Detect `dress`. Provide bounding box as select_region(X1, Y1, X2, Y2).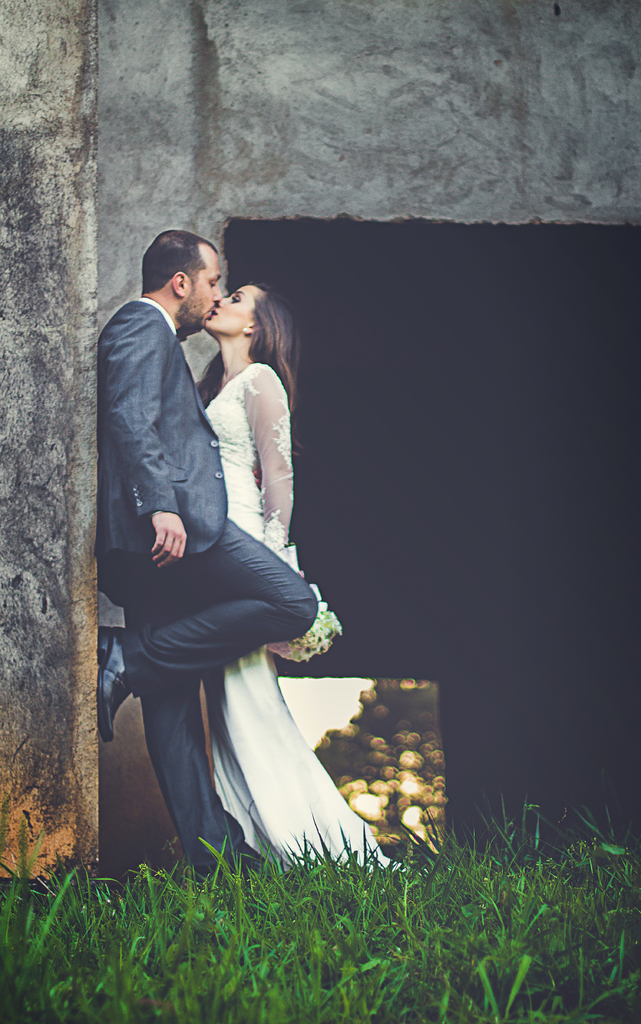
select_region(208, 364, 435, 870).
